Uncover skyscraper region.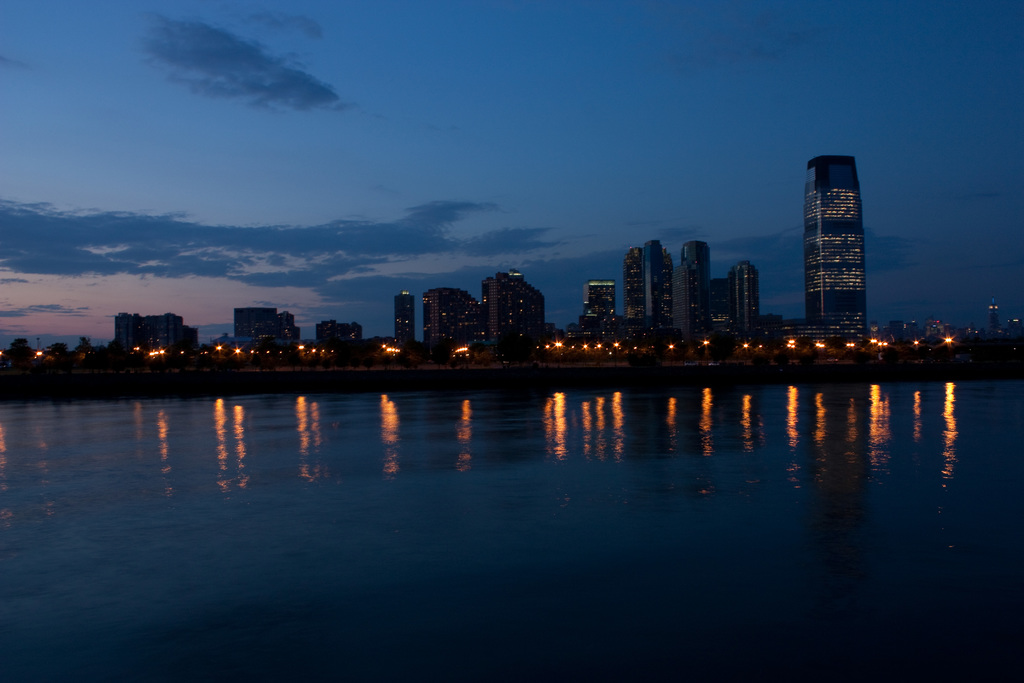
Uncovered: l=621, t=239, r=661, b=345.
